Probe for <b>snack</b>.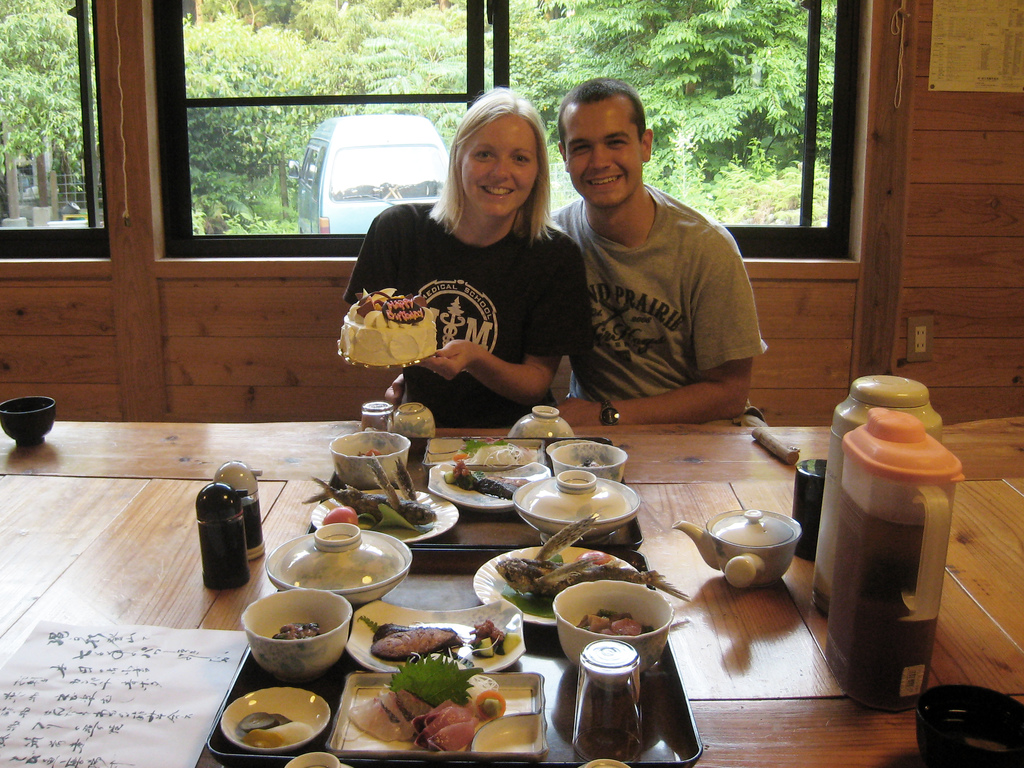
Probe result: select_region(332, 650, 511, 755).
